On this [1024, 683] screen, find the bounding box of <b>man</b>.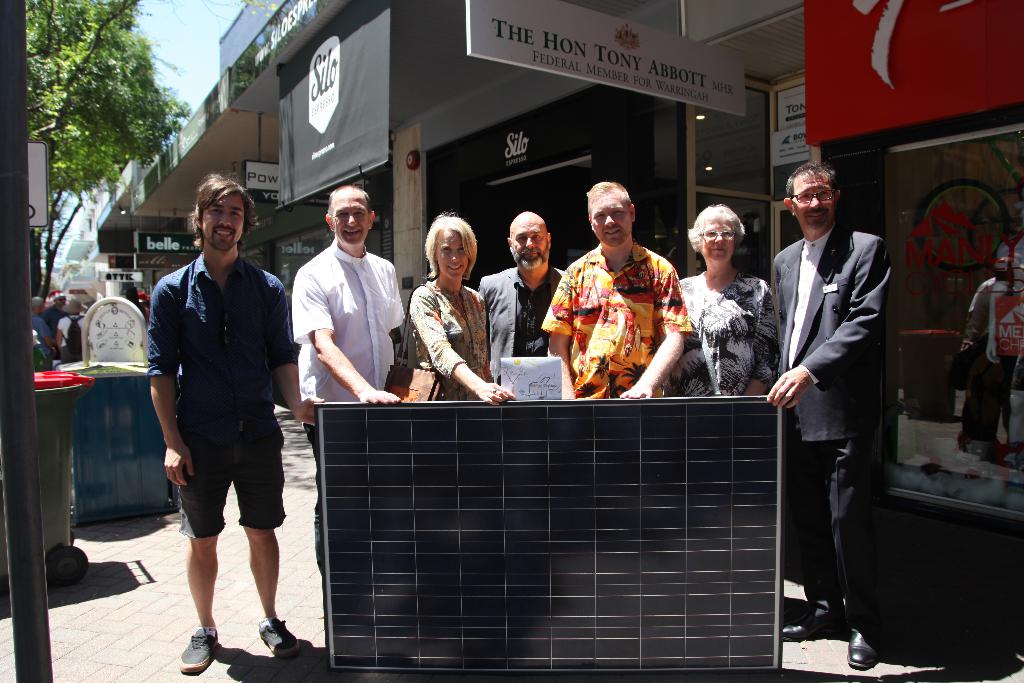
Bounding box: {"x1": 294, "y1": 186, "x2": 407, "y2": 577}.
